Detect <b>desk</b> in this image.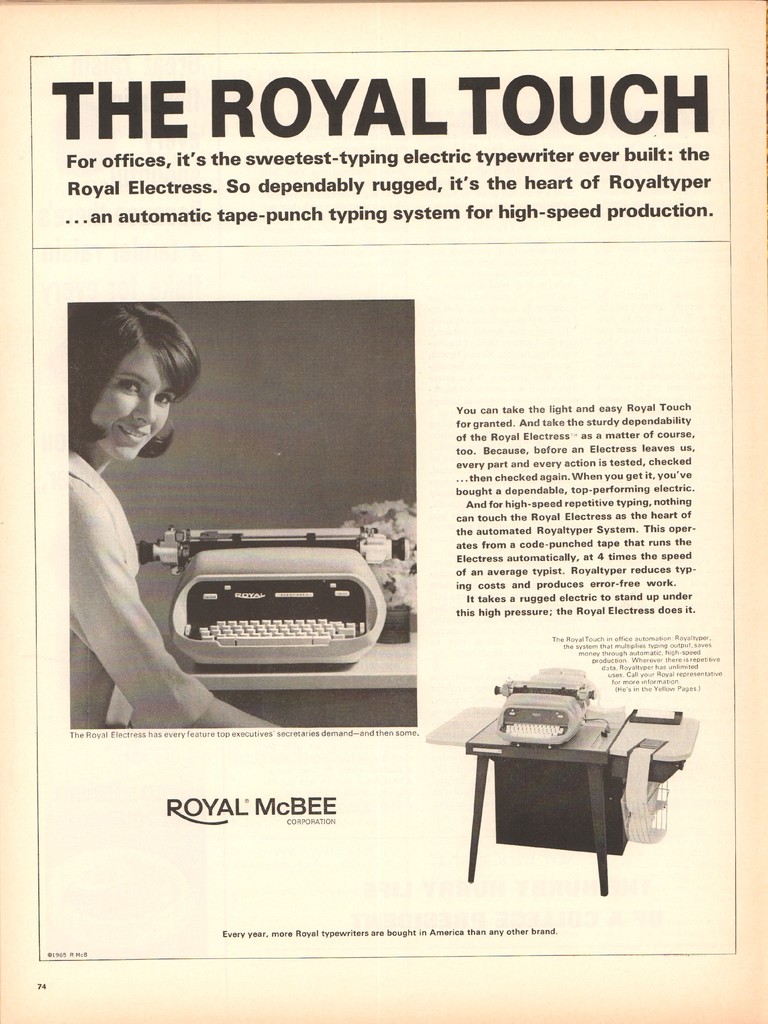
Detection: region(455, 665, 687, 886).
